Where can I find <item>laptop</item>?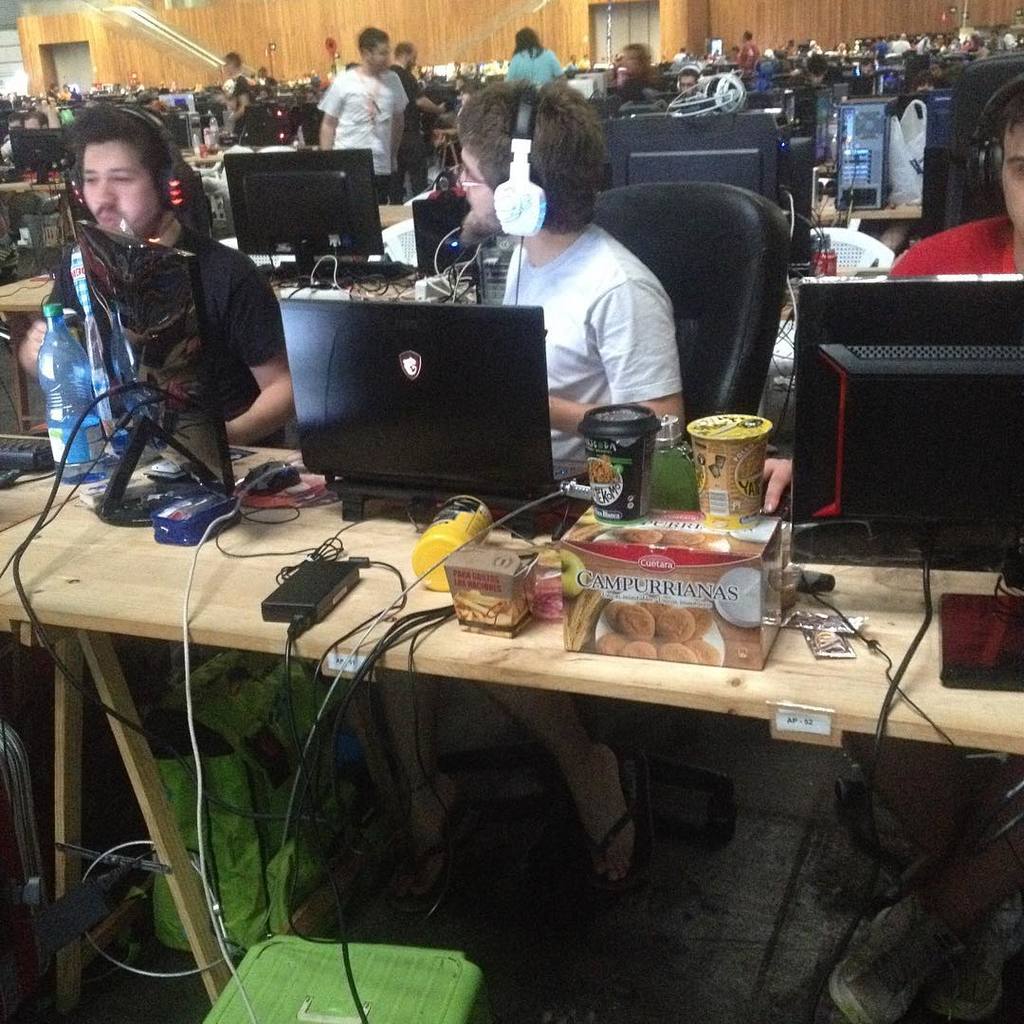
You can find it at [x1=278, y1=296, x2=593, y2=544].
